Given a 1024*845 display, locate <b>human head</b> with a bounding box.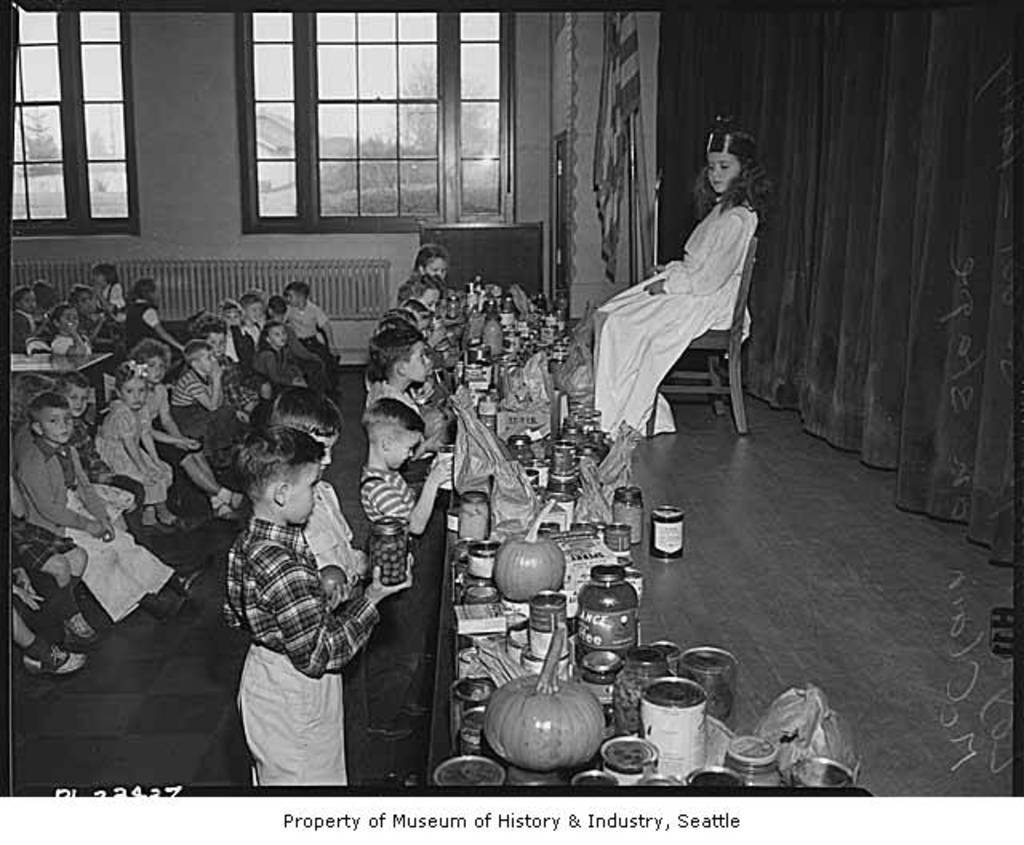
Located: bbox=[264, 325, 293, 354].
